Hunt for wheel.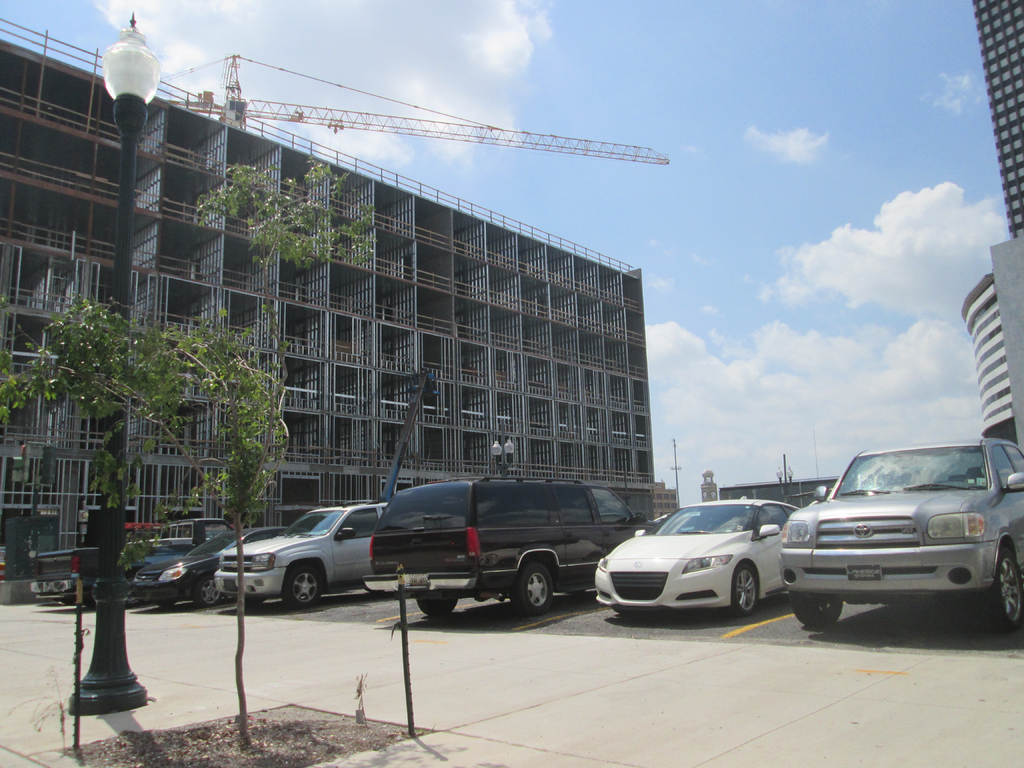
Hunted down at 84 588 102 609.
